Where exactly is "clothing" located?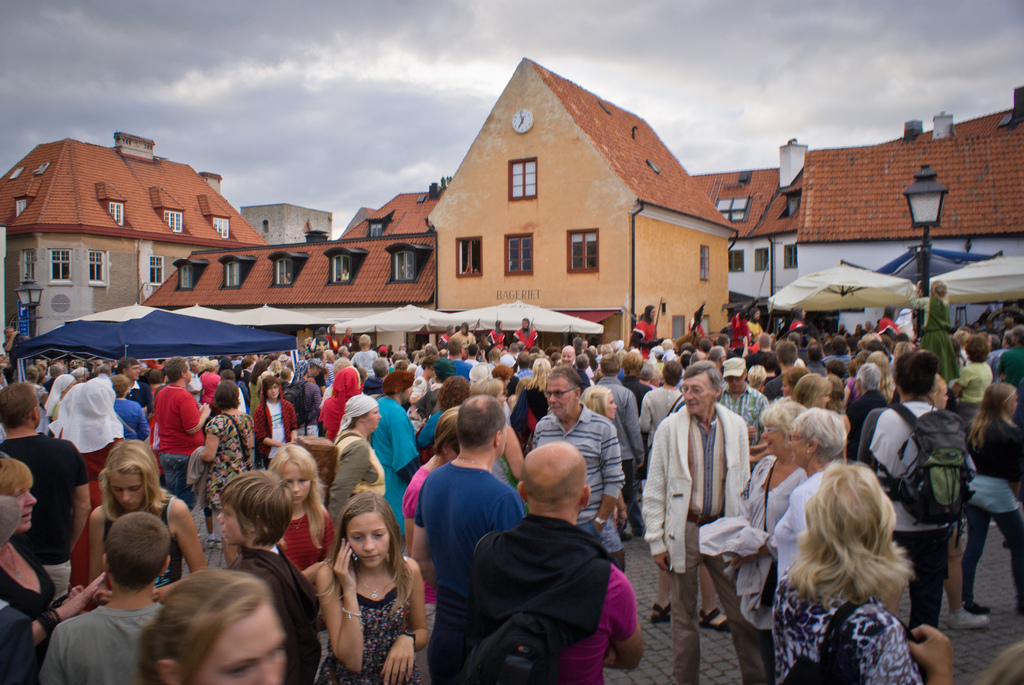
Its bounding box is bbox=[641, 388, 687, 461].
